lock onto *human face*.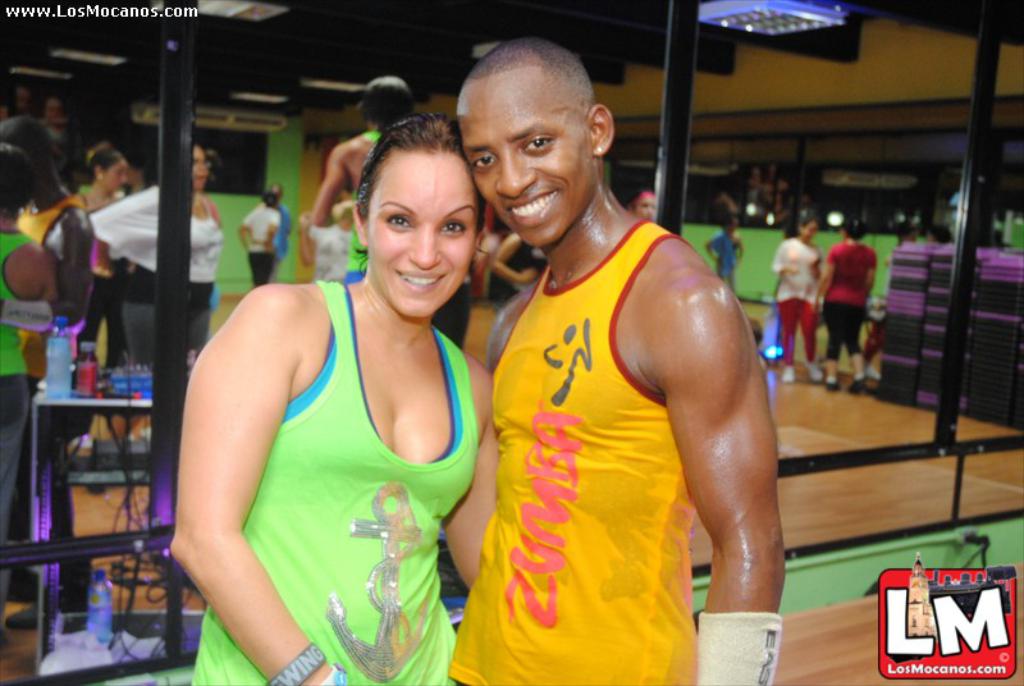
Locked: 794 220 815 242.
